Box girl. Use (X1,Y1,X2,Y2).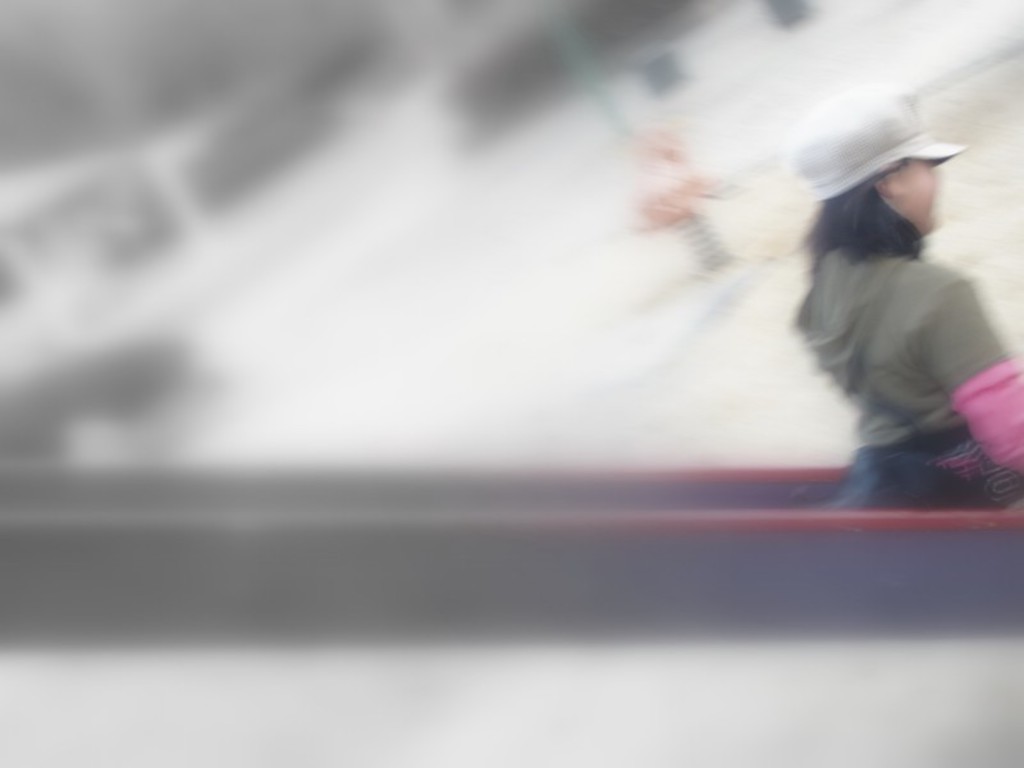
(758,97,1023,525).
